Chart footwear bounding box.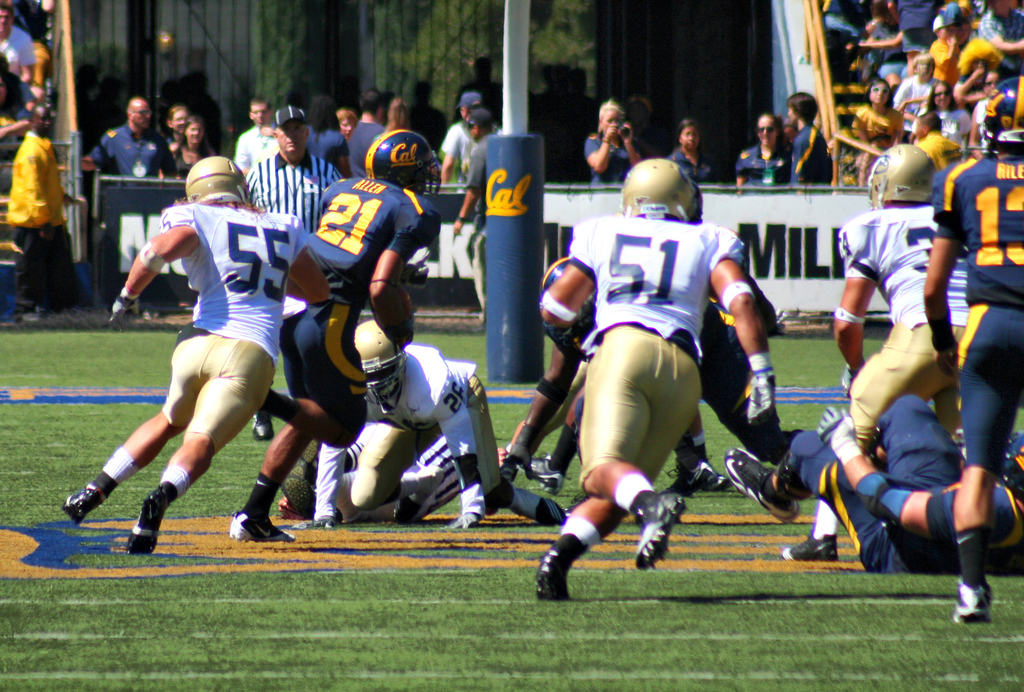
Charted: x1=723, y1=445, x2=809, y2=524.
